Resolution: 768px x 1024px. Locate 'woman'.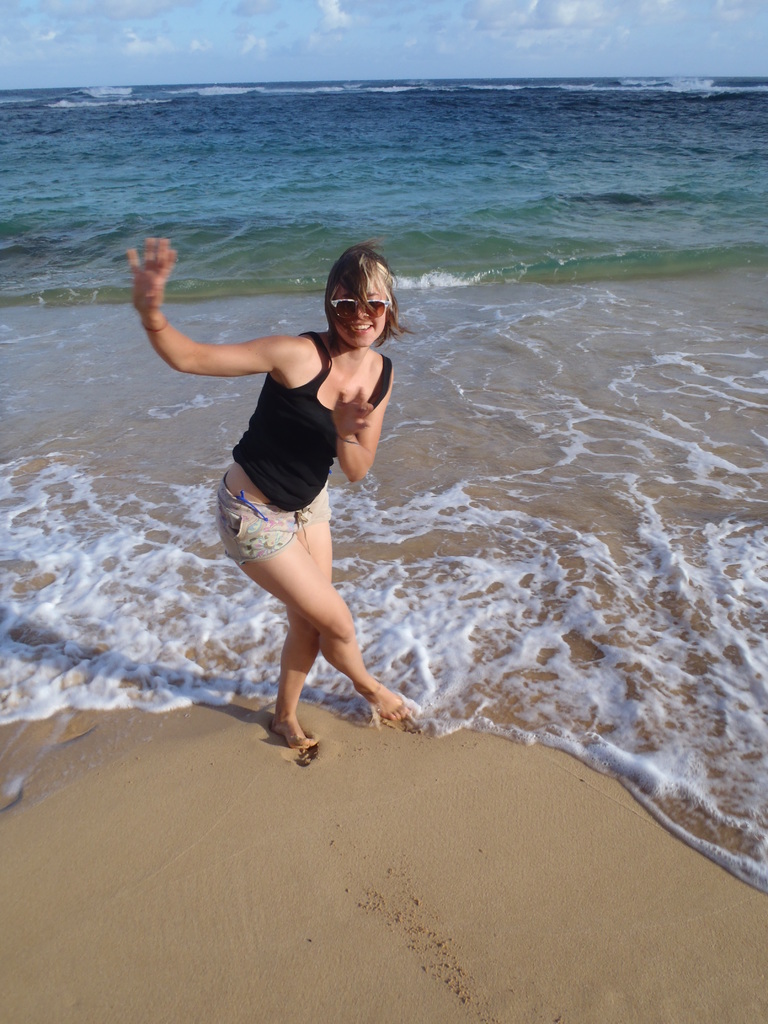
118:246:439:755.
